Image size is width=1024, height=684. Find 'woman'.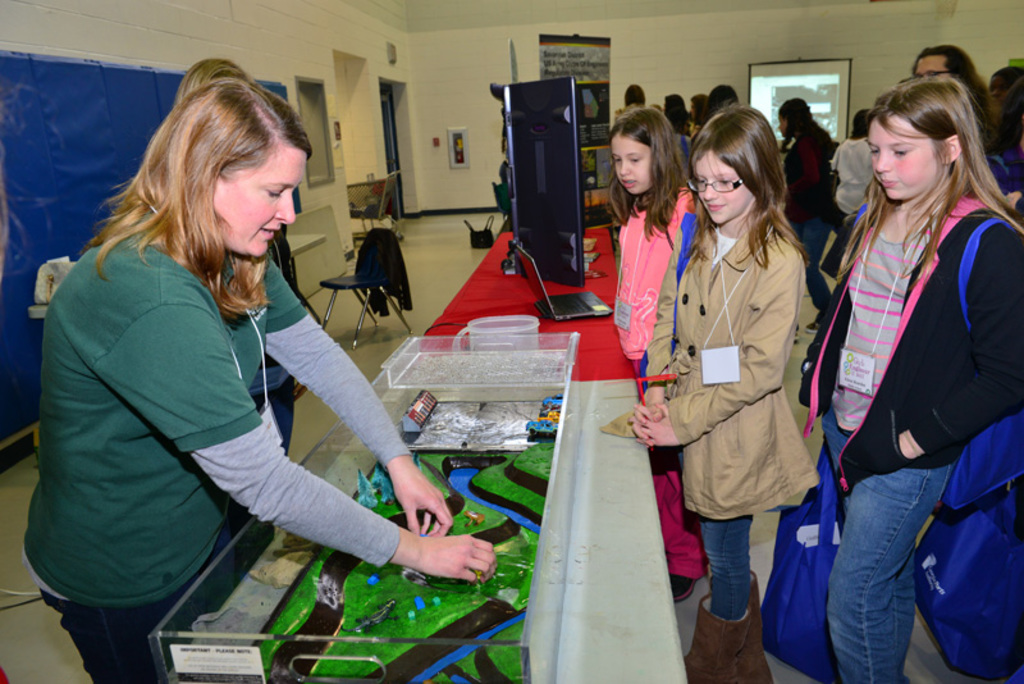
[left=15, top=77, right=498, bottom=683].
